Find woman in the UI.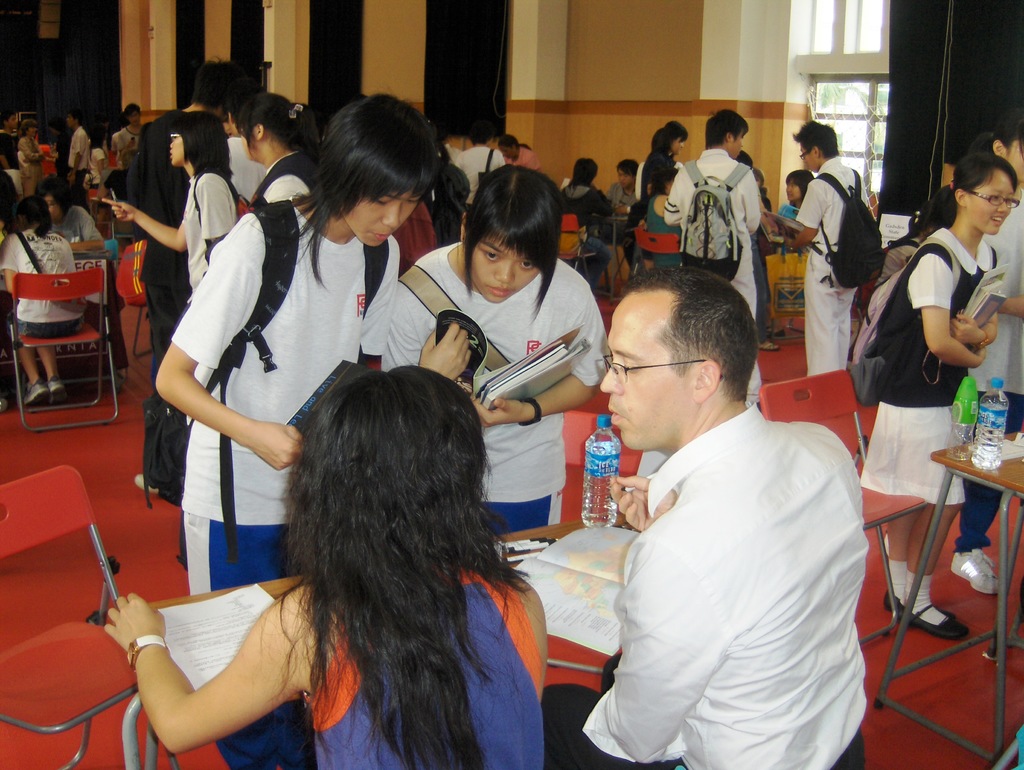
UI element at select_region(188, 326, 581, 769).
